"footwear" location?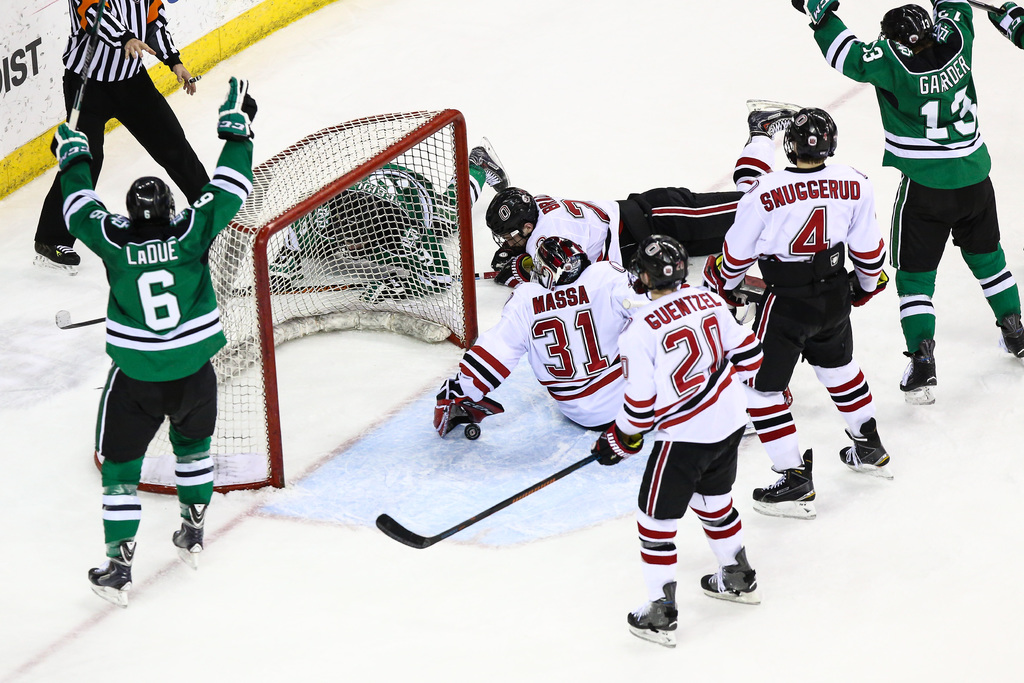
(845, 422, 888, 475)
